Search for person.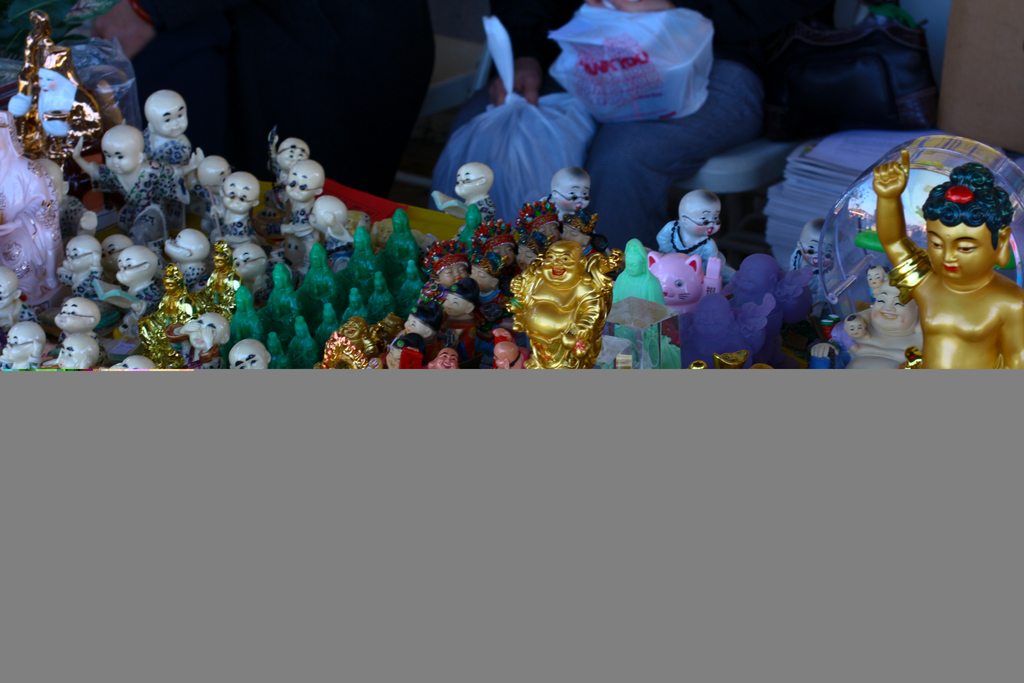
Found at bbox(655, 188, 738, 283).
